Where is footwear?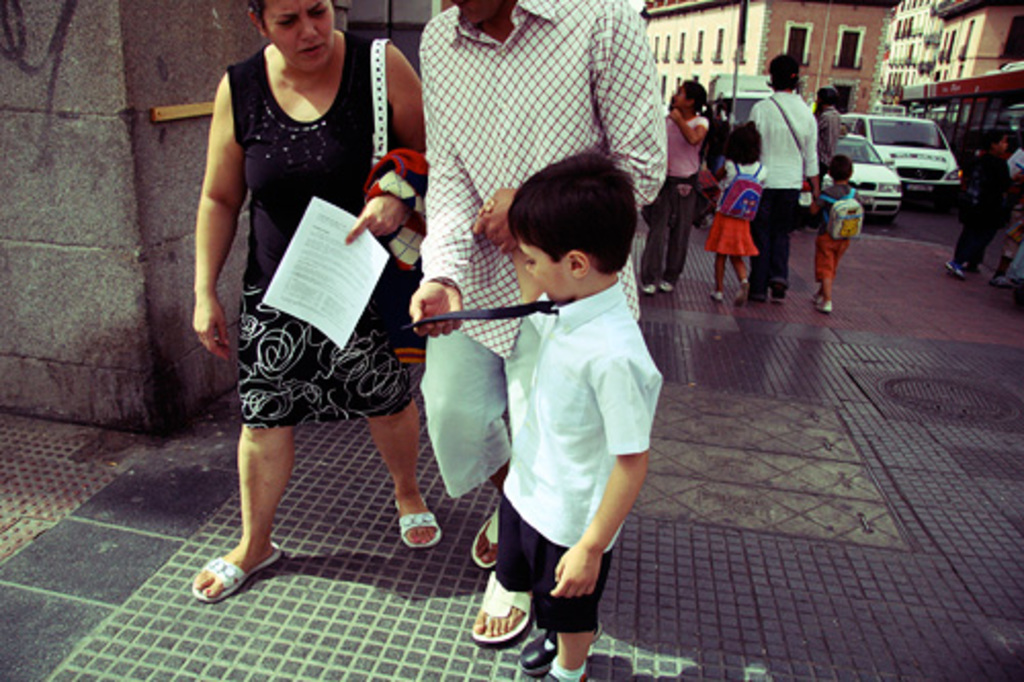
bbox=[465, 510, 506, 573].
